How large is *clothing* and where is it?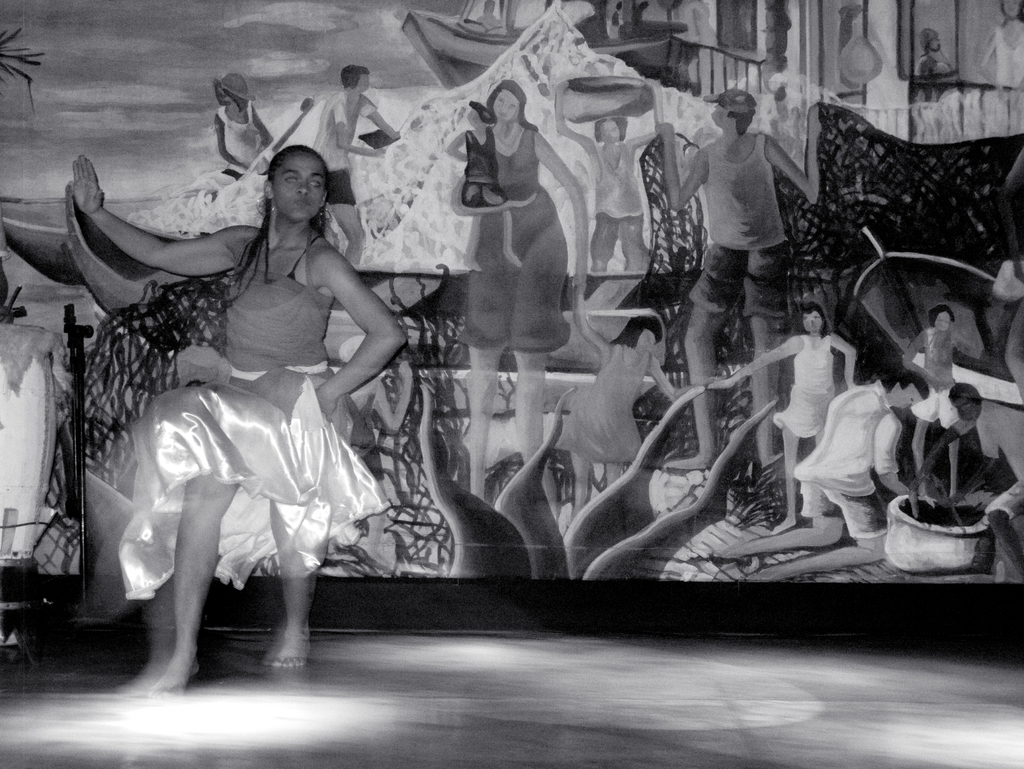
Bounding box: 591, 131, 653, 273.
